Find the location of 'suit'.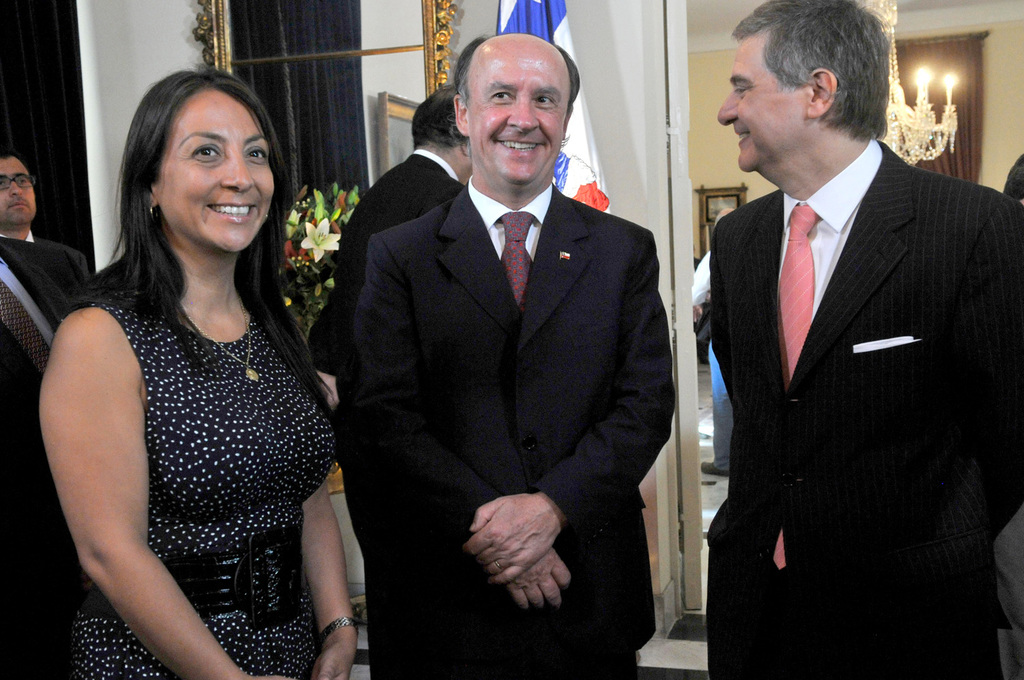
Location: {"left": 24, "top": 233, "right": 94, "bottom": 292}.
